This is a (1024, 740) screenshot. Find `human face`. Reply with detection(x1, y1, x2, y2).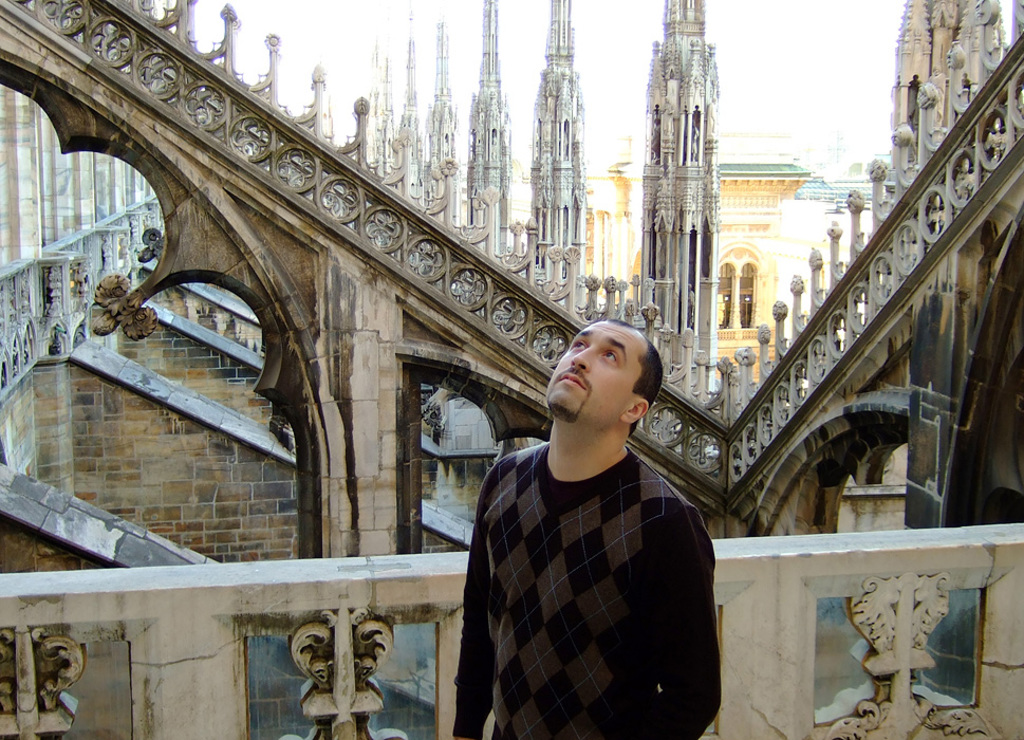
detection(545, 318, 637, 420).
